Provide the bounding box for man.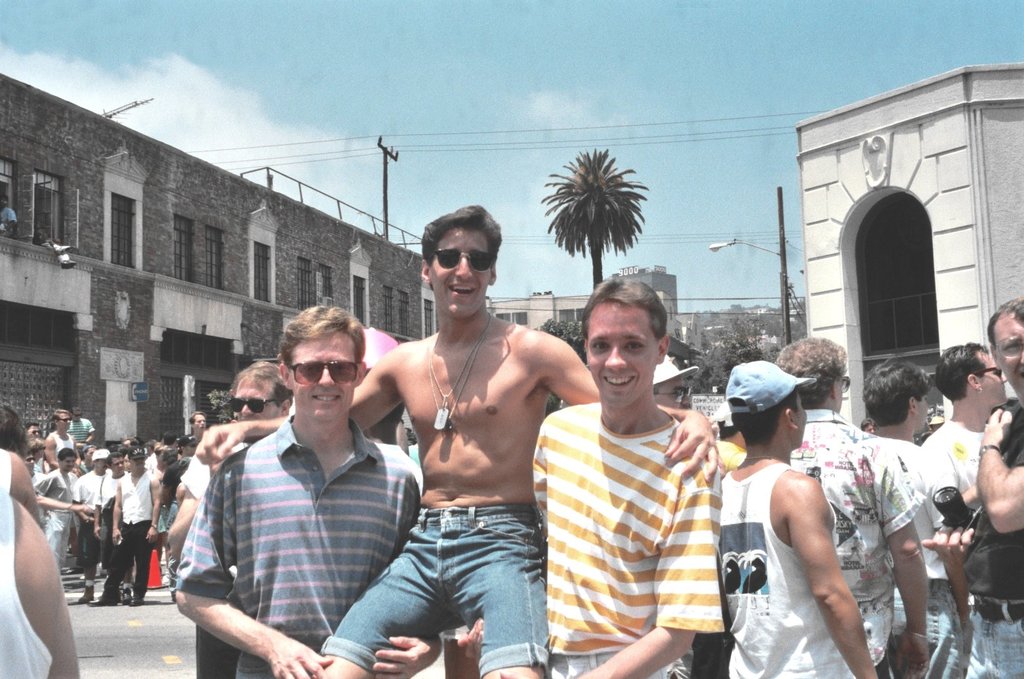
BBox(650, 350, 694, 415).
